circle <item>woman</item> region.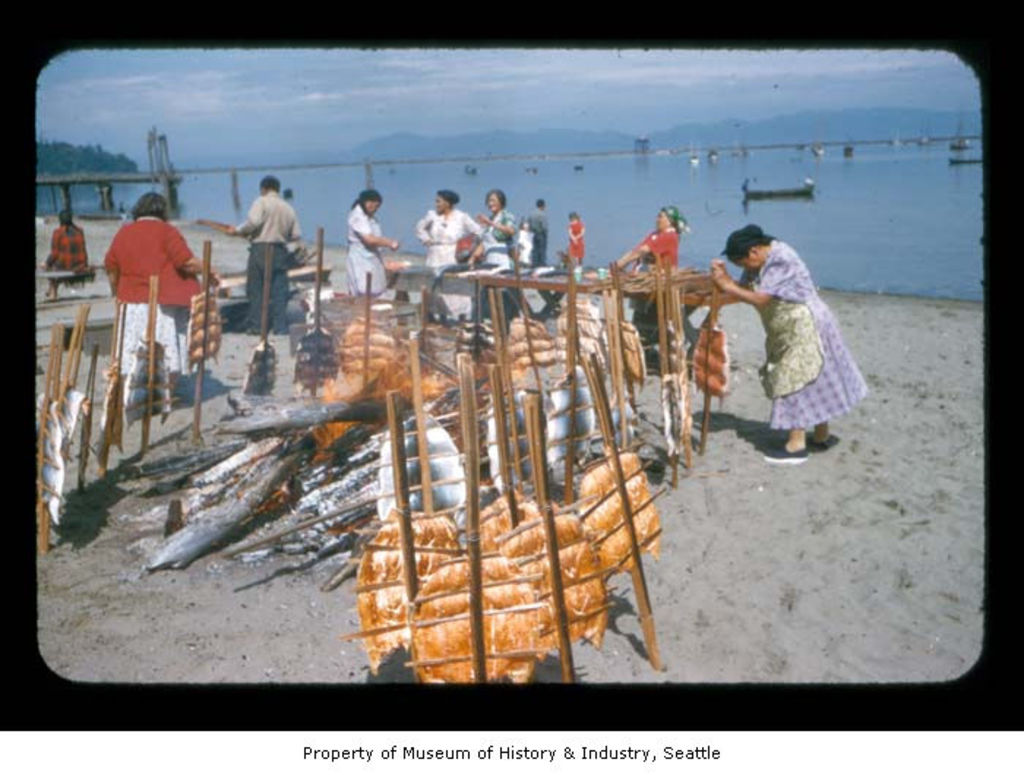
Region: [left=417, top=192, right=480, bottom=272].
